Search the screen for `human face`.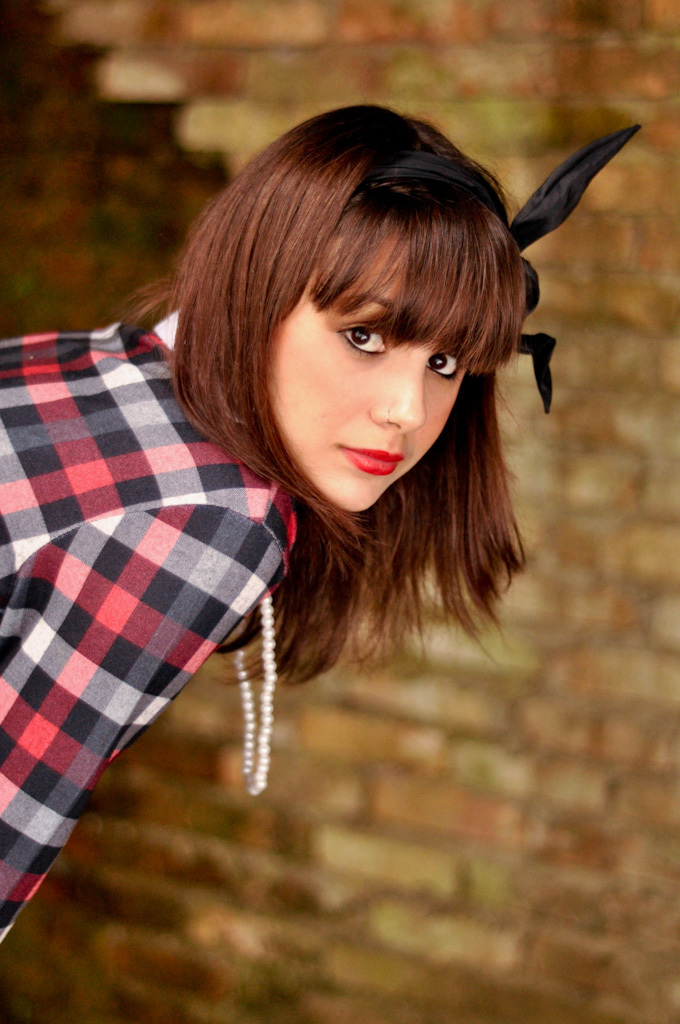
Found at (x1=272, y1=228, x2=499, y2=508).
